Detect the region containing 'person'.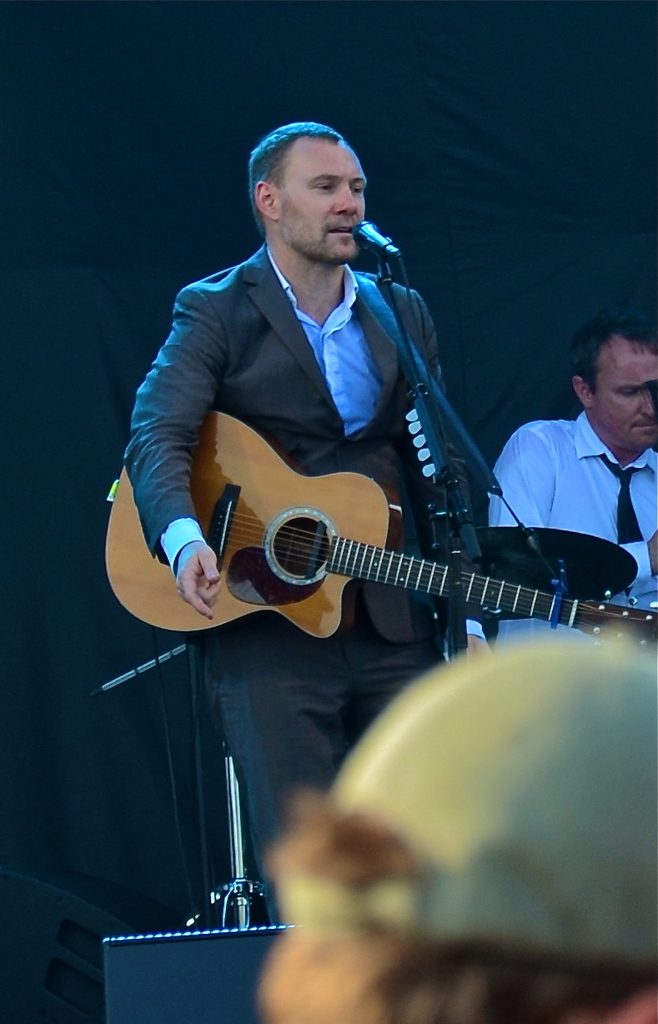
BBox(123, 118, 541, 838).
